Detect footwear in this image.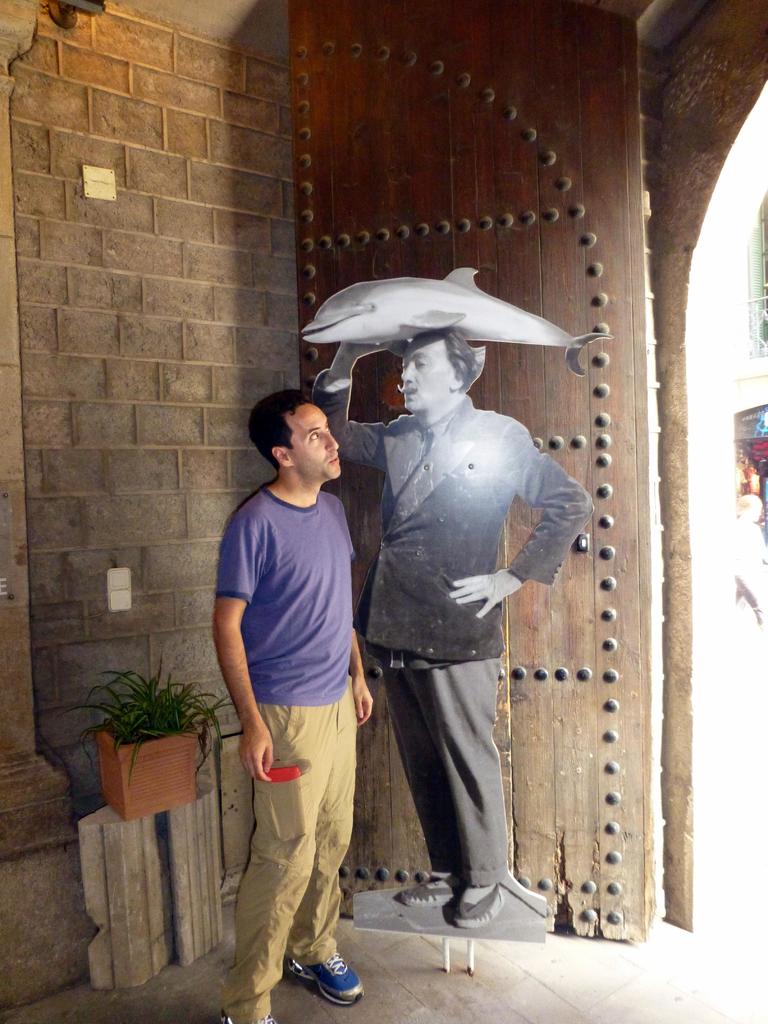
Detection: Rect(405, 881, 461, 903).
